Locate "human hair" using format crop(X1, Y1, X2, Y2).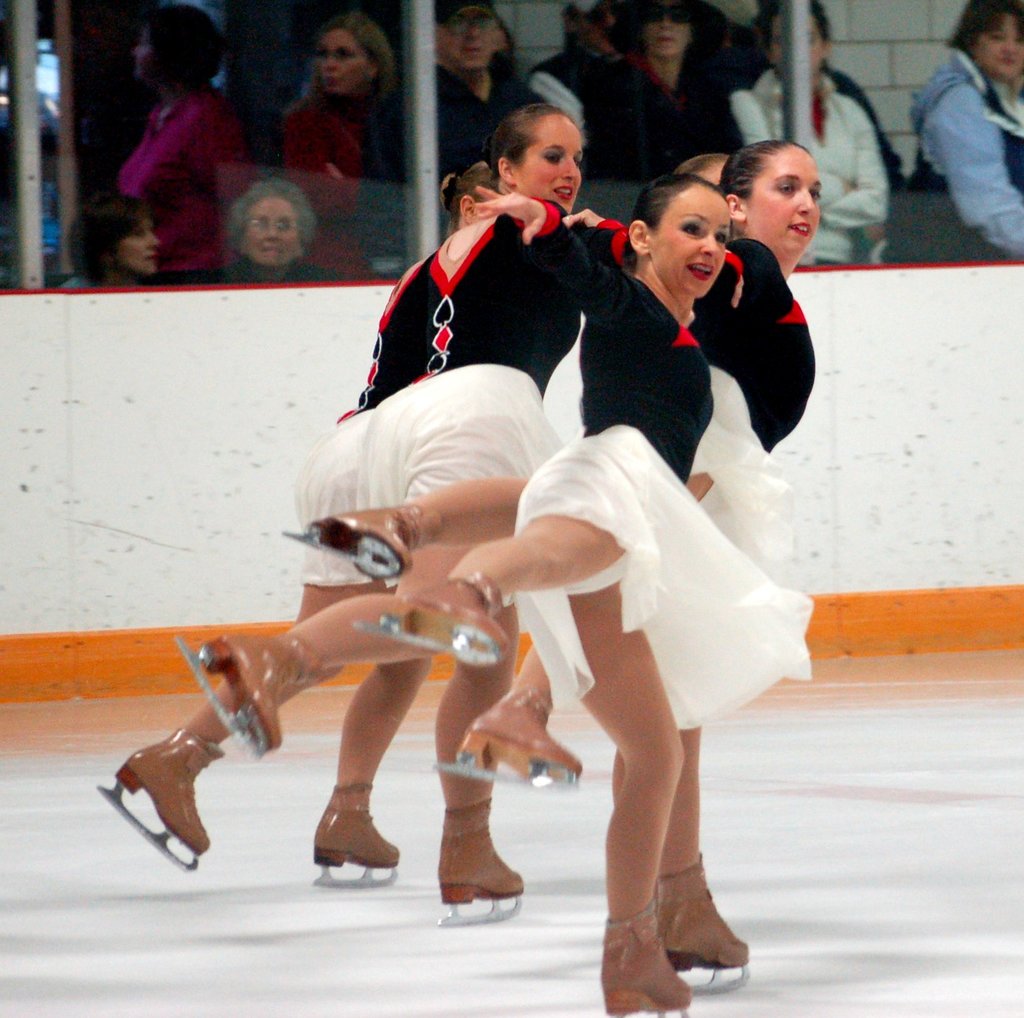
crop(616, 169, 703, 261).
